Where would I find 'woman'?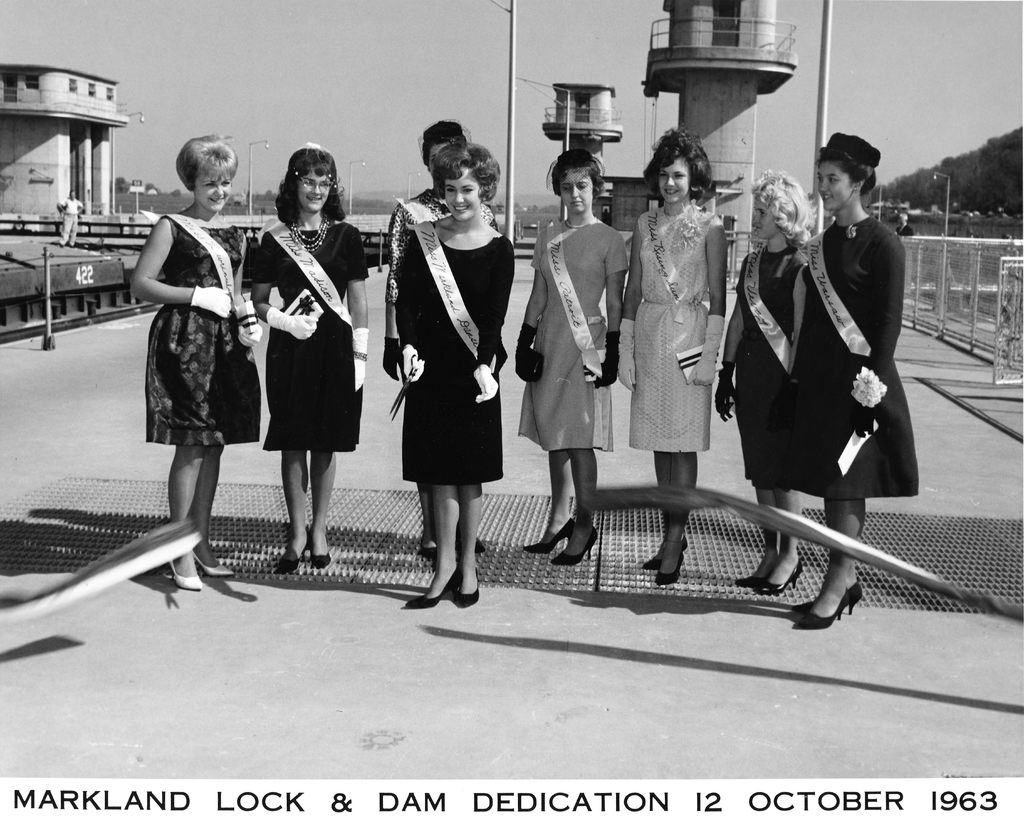
At 708:159:813:596.
